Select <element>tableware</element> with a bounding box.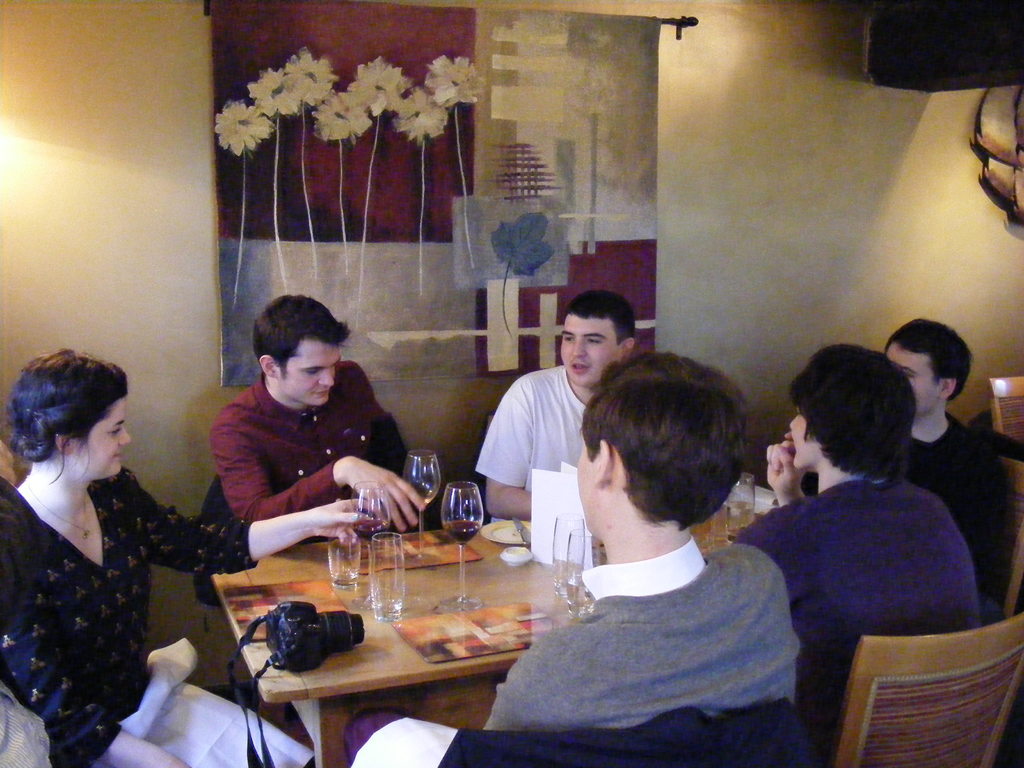
pyautogui.locateOnScreen(351, 482, 393, 577).
